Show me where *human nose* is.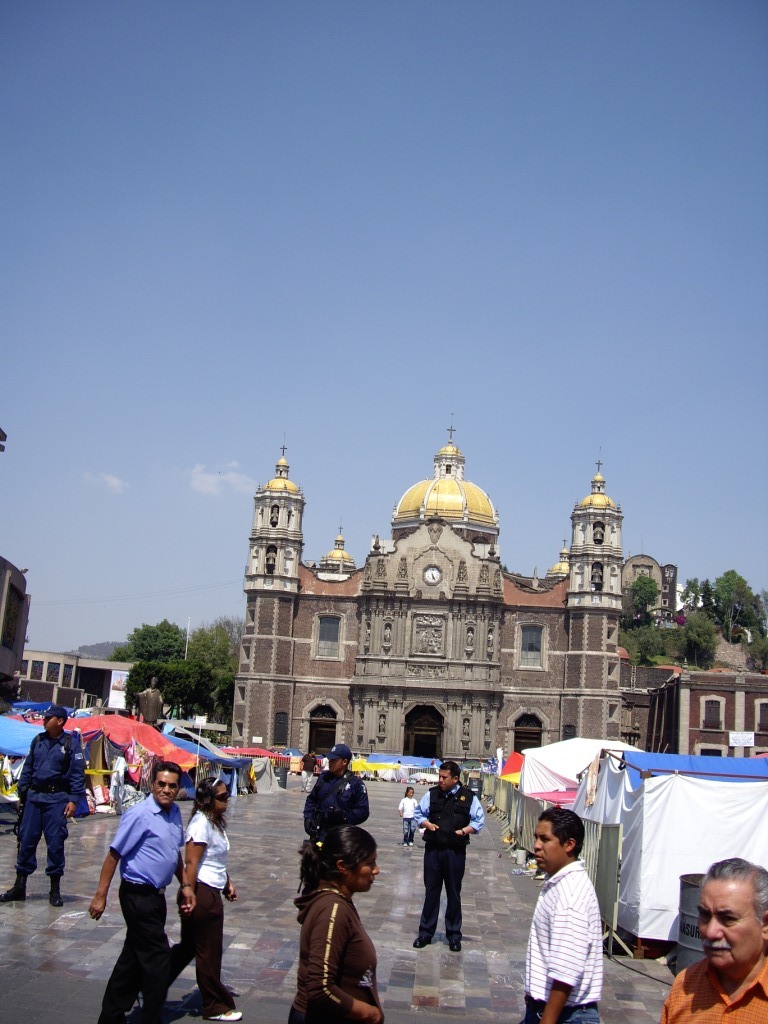
*human nose* is at 439,778,447,782.
